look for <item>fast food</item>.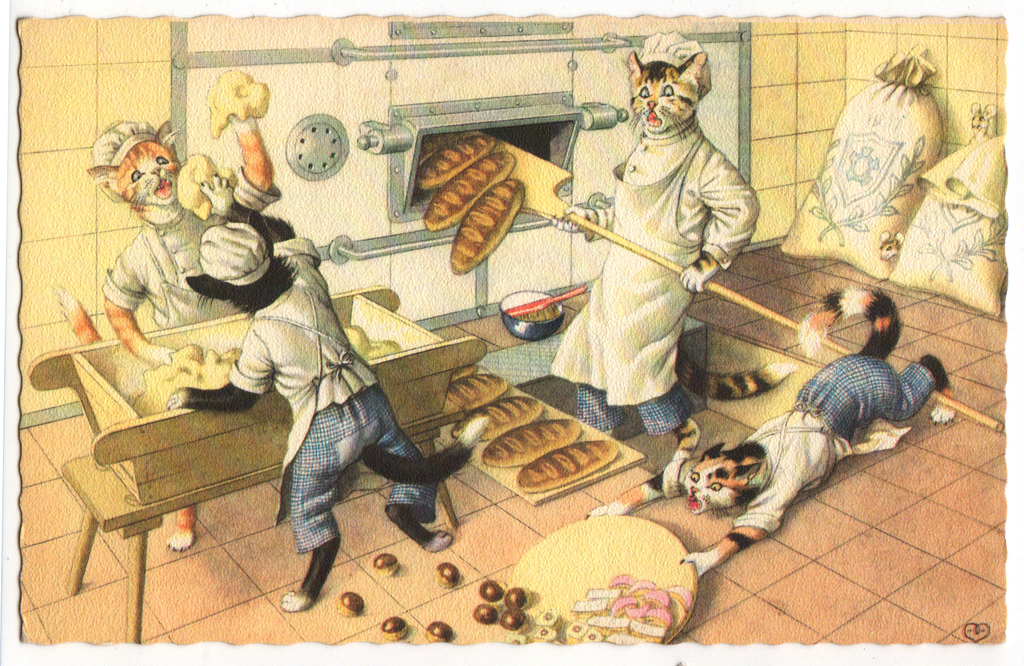
Found: 453,386,545,463.
